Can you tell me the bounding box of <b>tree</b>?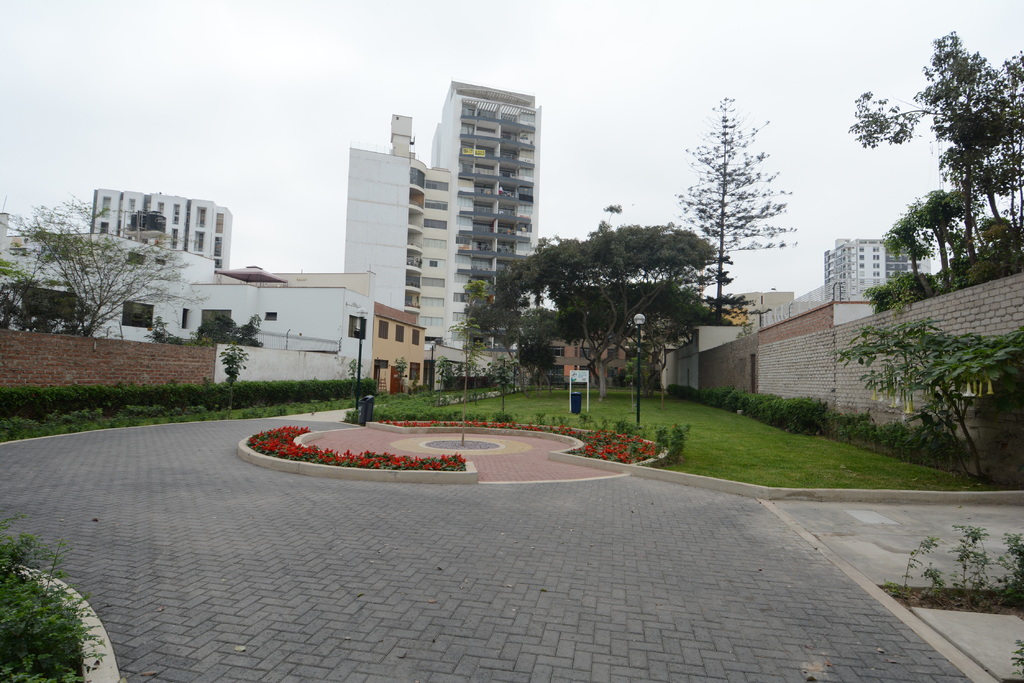
[17, 202, 202, 342].
